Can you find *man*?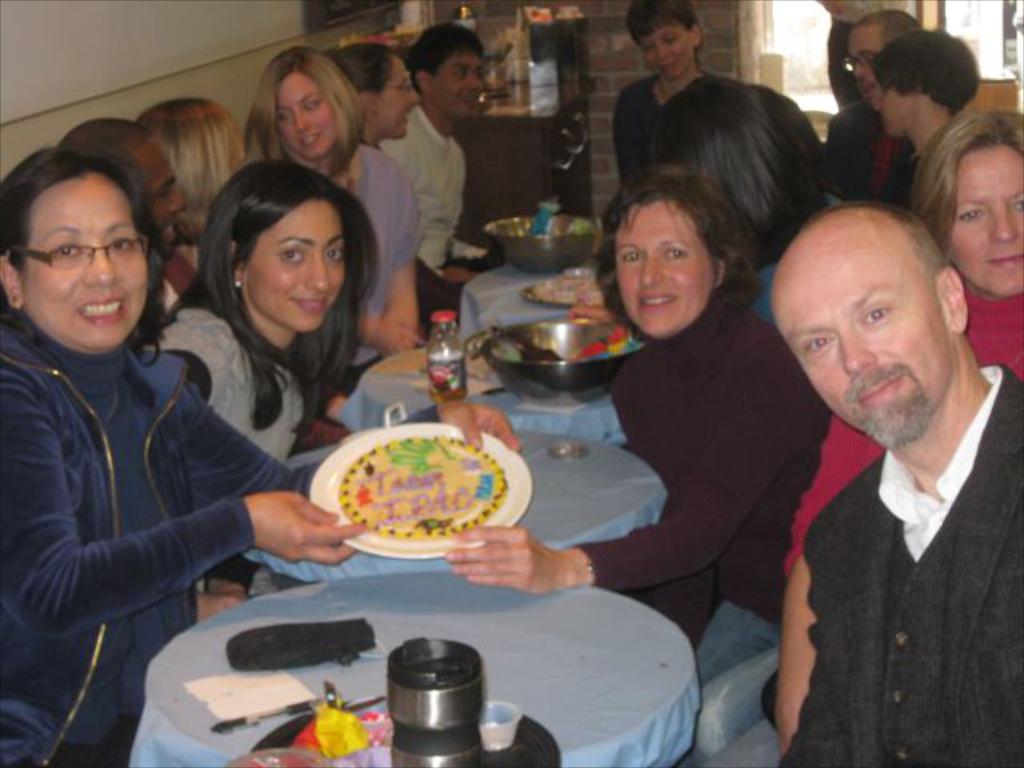
Yes, bounding box: region(376, 18, 494, 285).
